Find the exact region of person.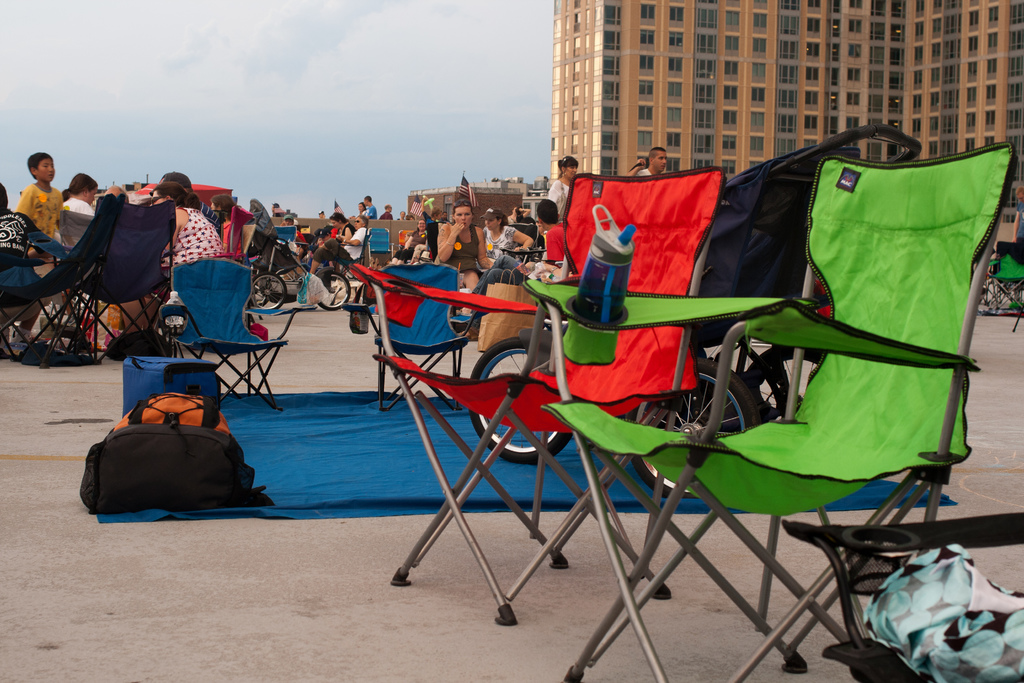
Exact region: x1=301 y1=213 x2=365 y2=278.
